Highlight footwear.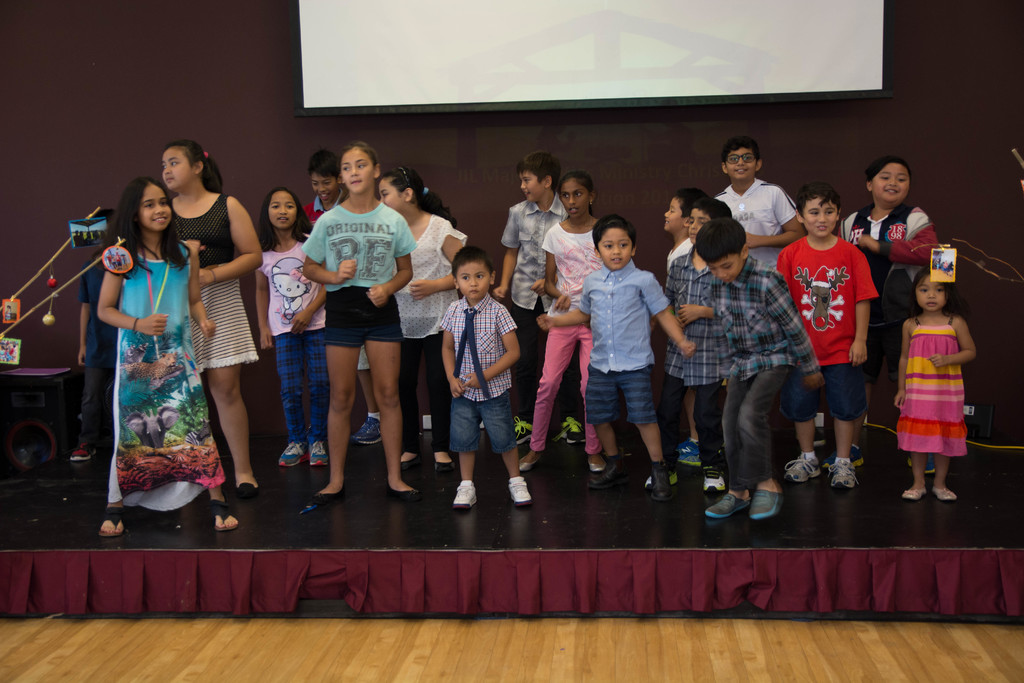
Highlighted region: (left=700, top=462, right=732, bottom=495).
